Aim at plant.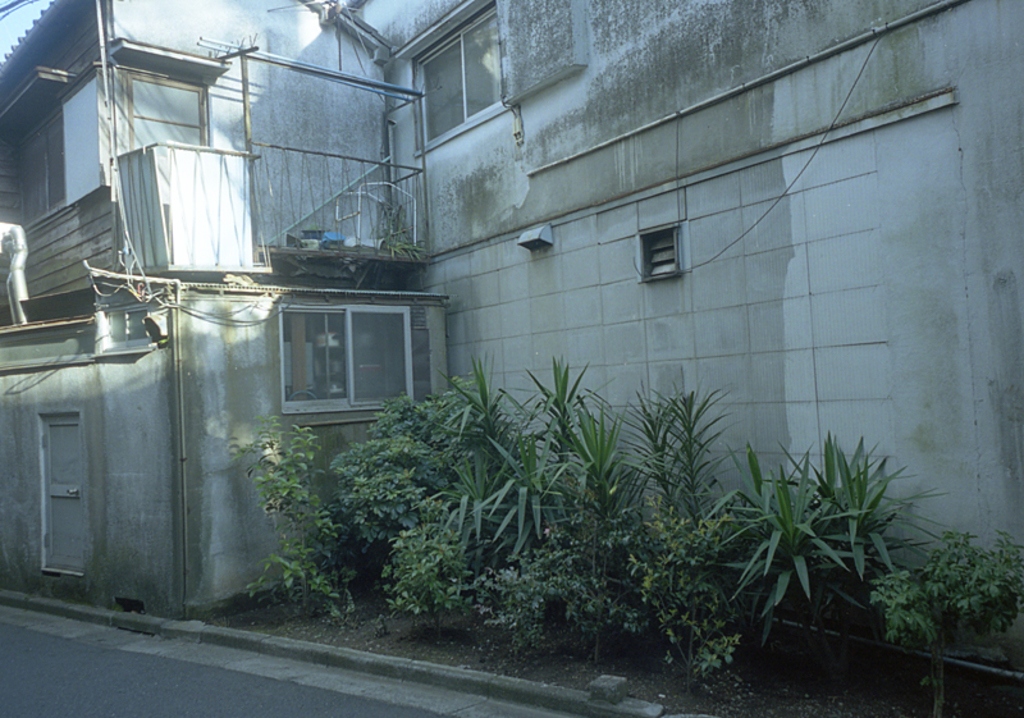
Aimed at <region>650, 498, 755, 687</region>.
